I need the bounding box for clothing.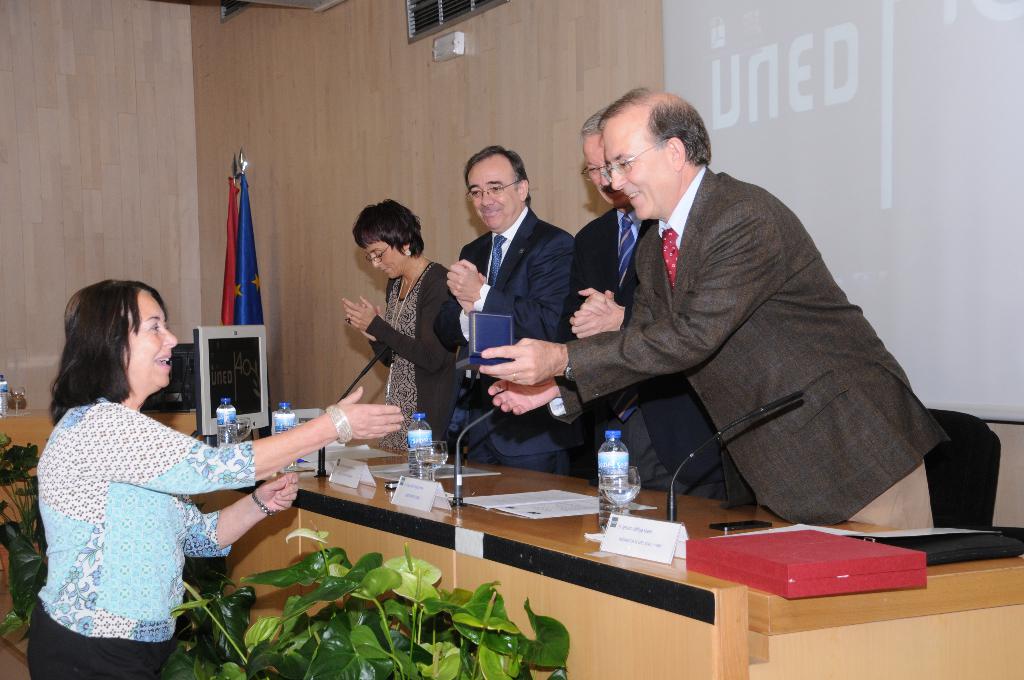
Here it is: bbox=(563, 170, 952, 534).
